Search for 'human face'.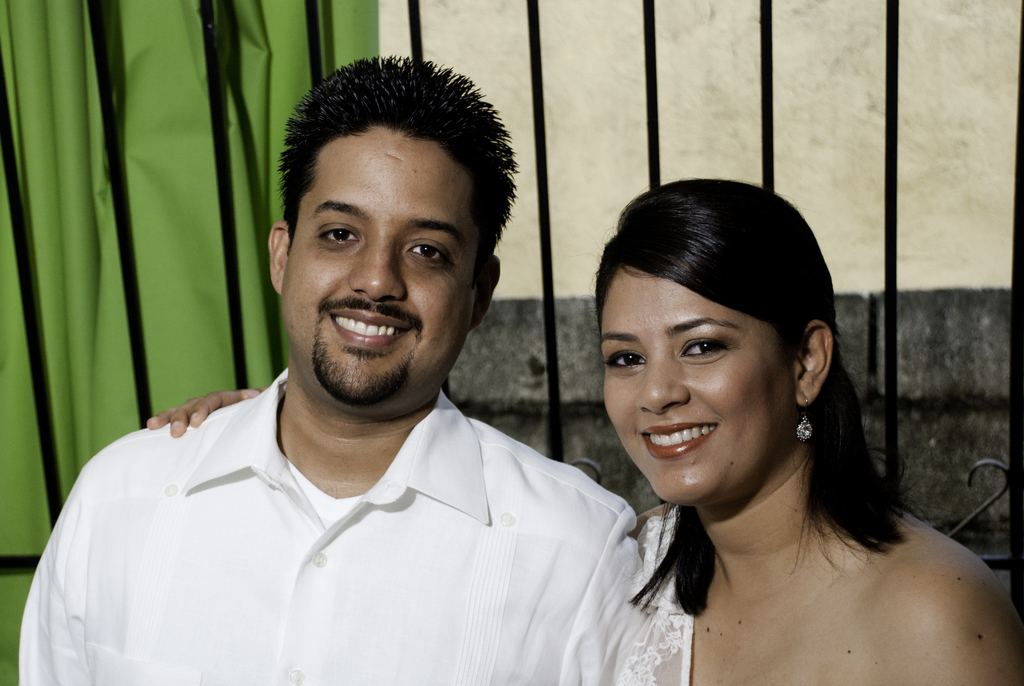
Found at 276,126,480,413.
